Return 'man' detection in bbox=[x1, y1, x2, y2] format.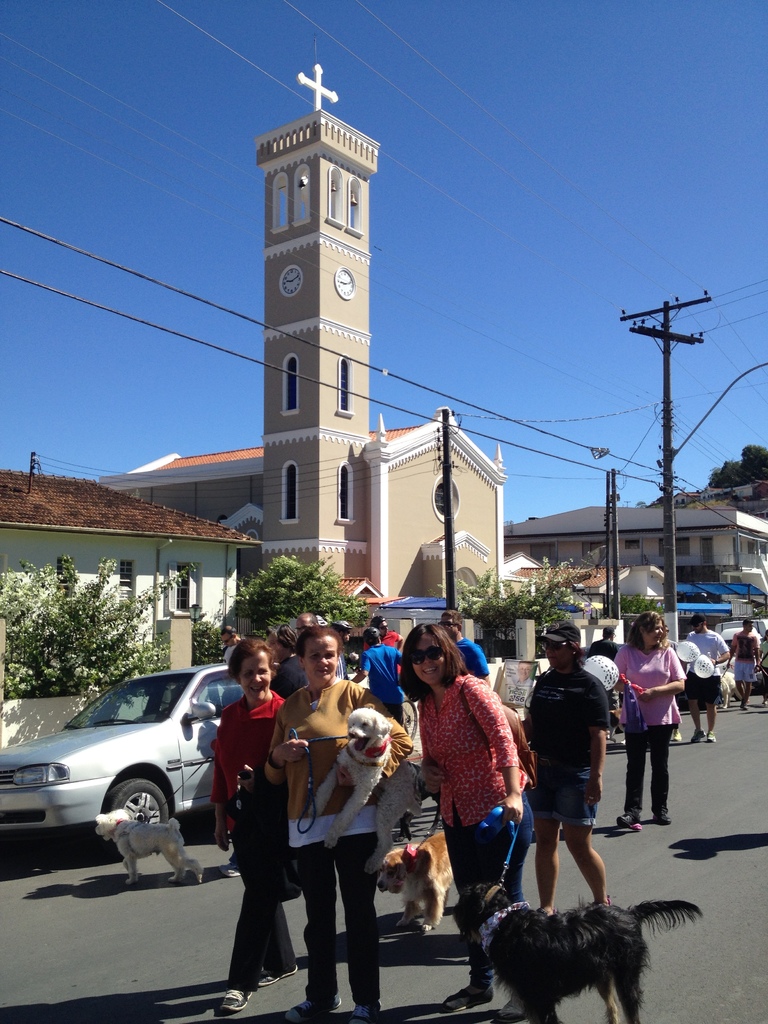
bbox=[221, 622, 245, 705].
